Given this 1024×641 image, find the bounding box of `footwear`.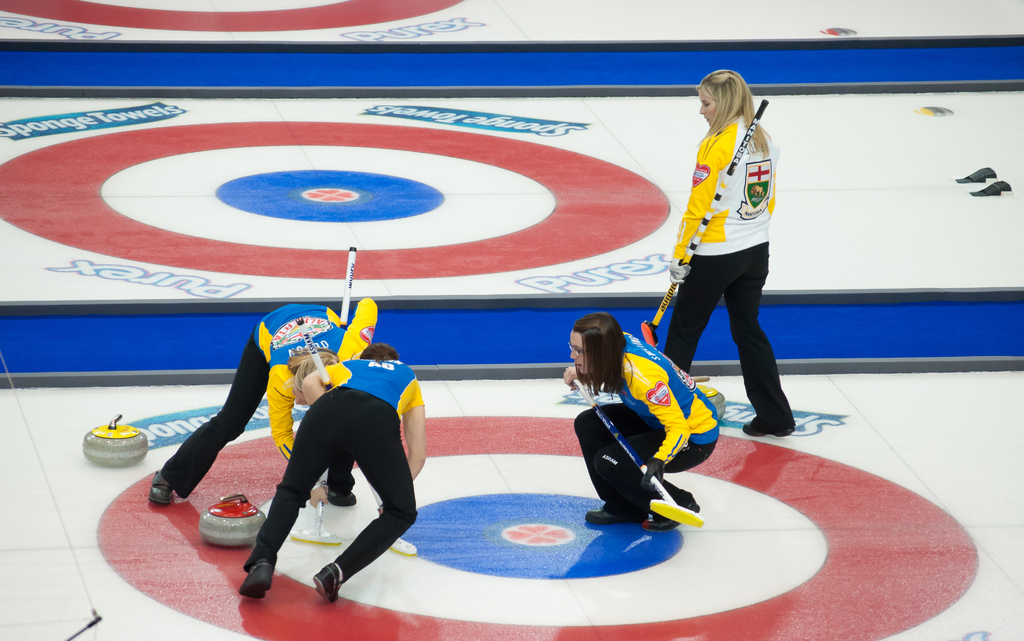
<bbox>588, 504, 634, 523</bbox>.
